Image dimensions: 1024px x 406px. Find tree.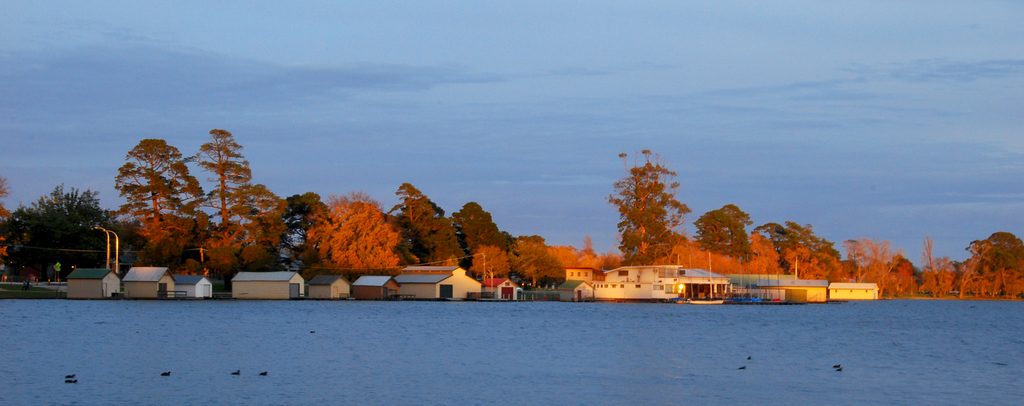
detection(611, 152, 691, 273).
